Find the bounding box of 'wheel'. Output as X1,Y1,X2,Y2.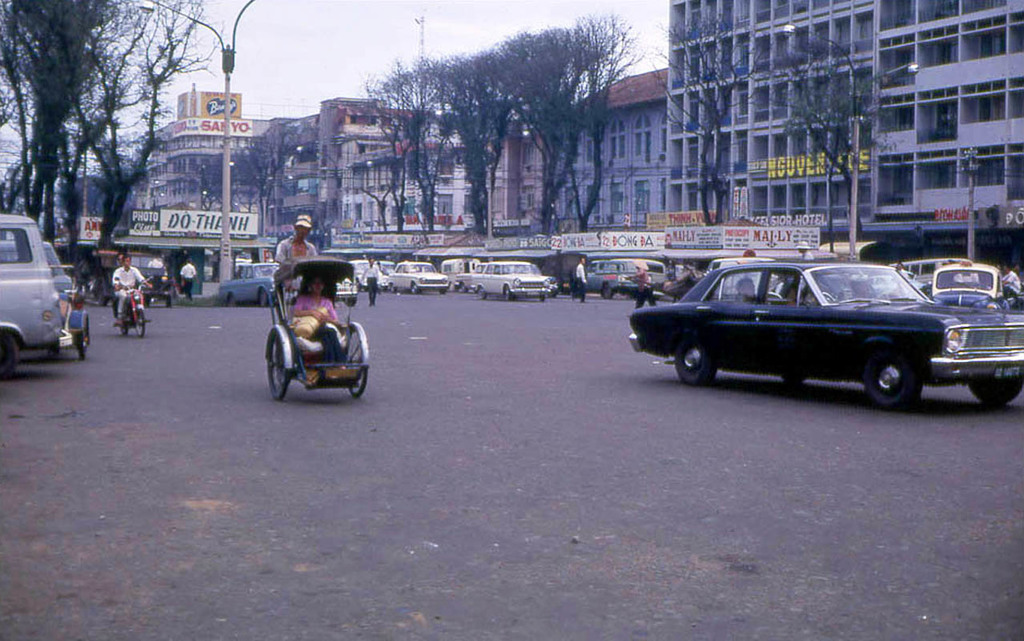
671,339,712,385.
